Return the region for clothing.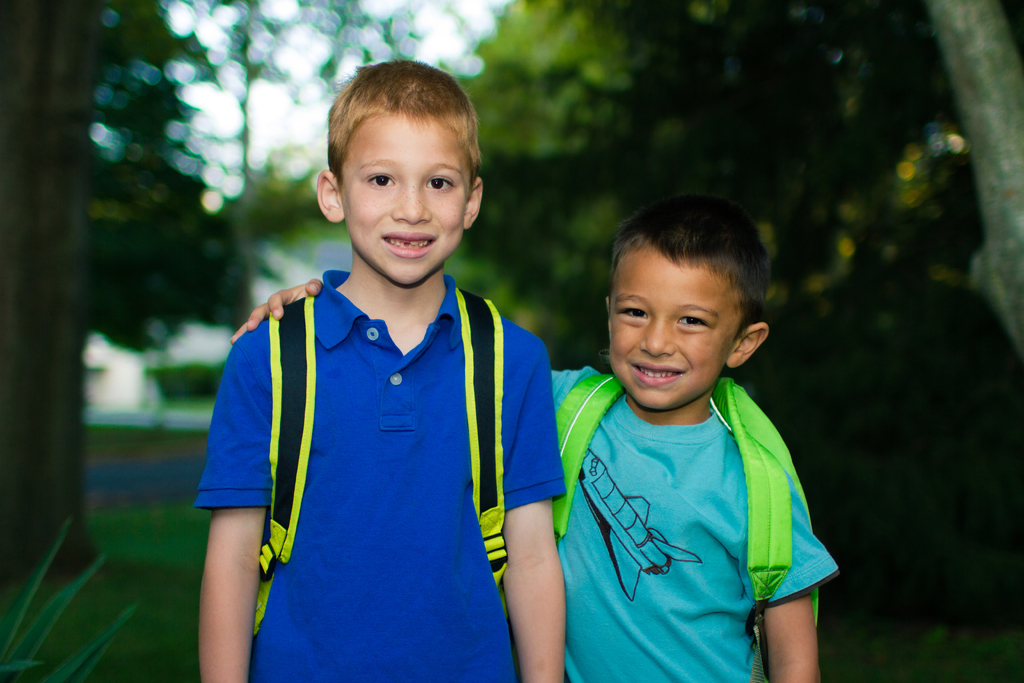
pyautogui.locateOnScreen(166, 197, 627, 635).
